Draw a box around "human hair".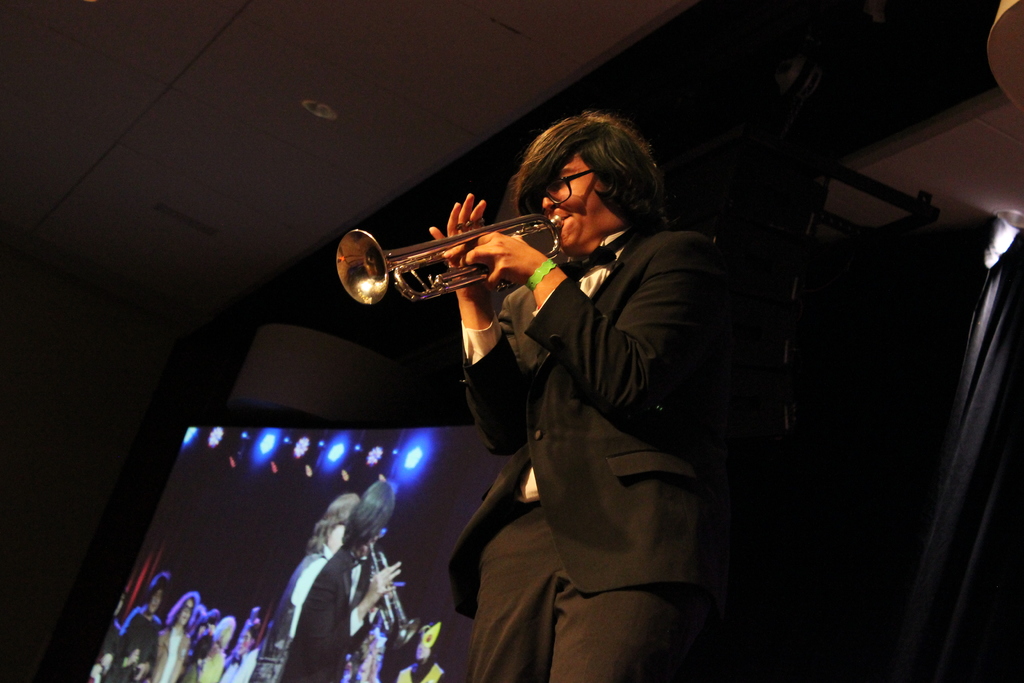
146 573 172 604.
